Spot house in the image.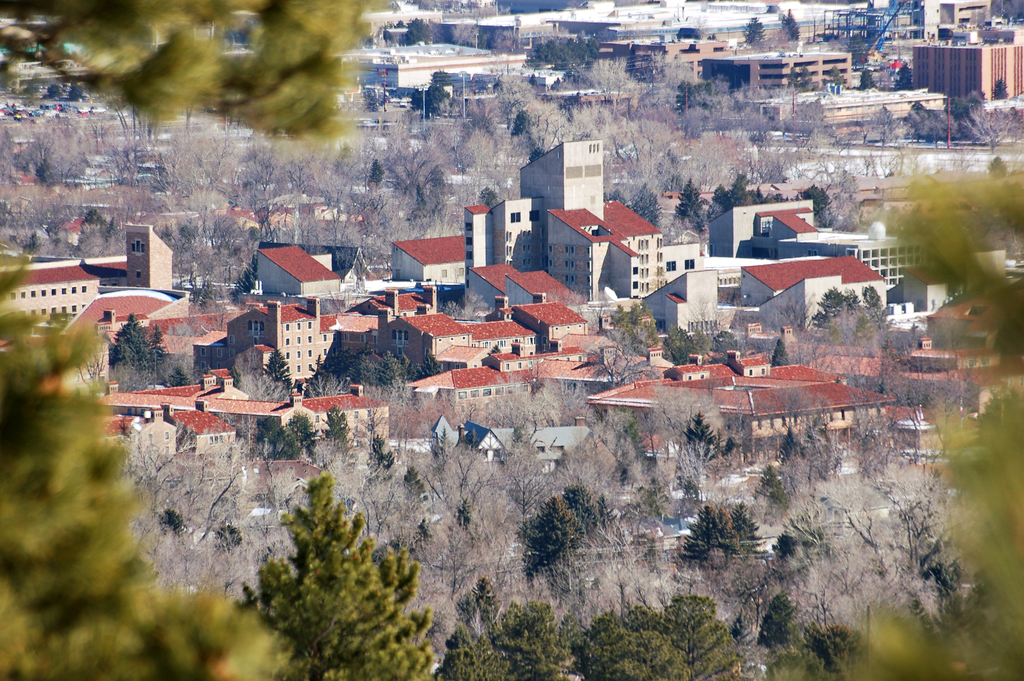
house found at {"left": 552, "top": 332, "right": 639, "bottom": 423}.
